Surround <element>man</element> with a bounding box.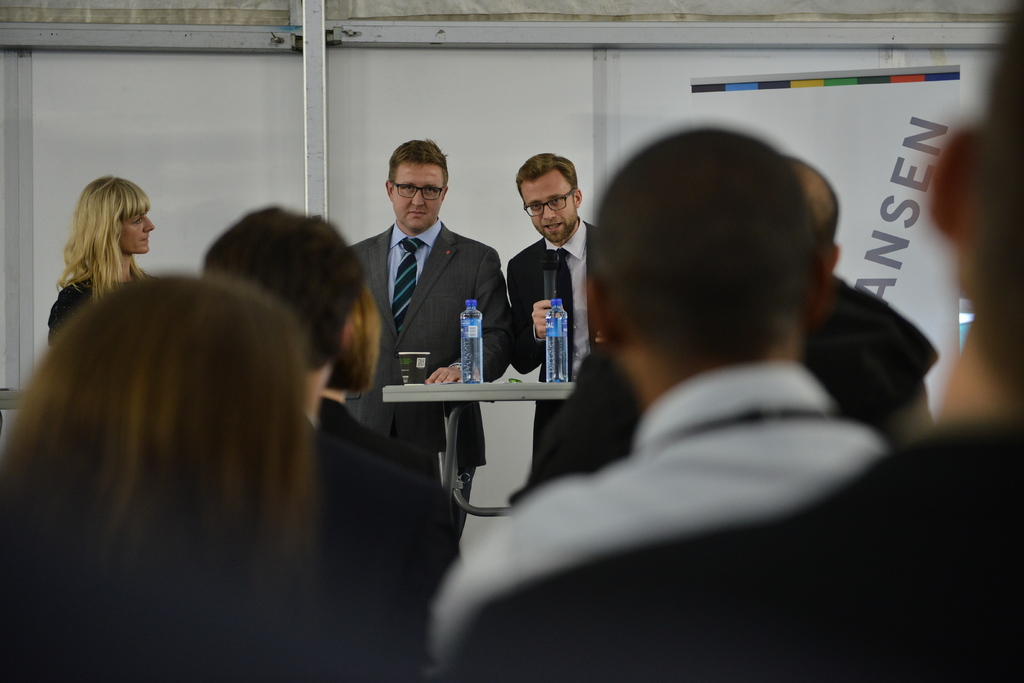
box=[341, 138, 517, 557].
